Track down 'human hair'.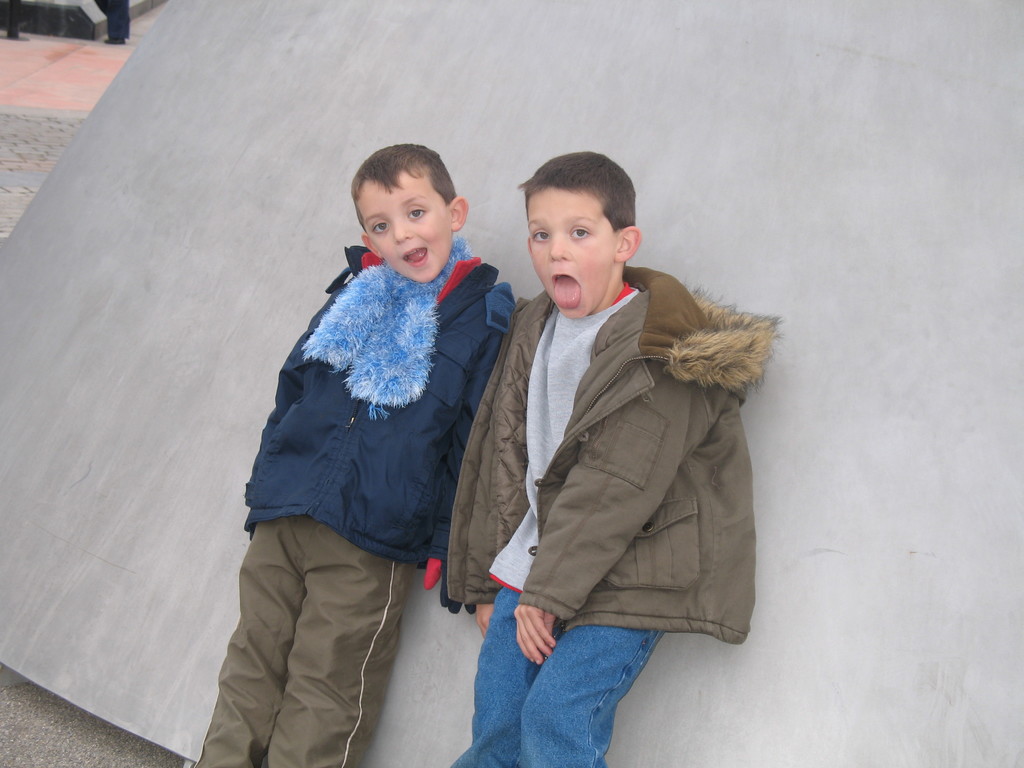
Tracked to (341, 142, 459, 244).
